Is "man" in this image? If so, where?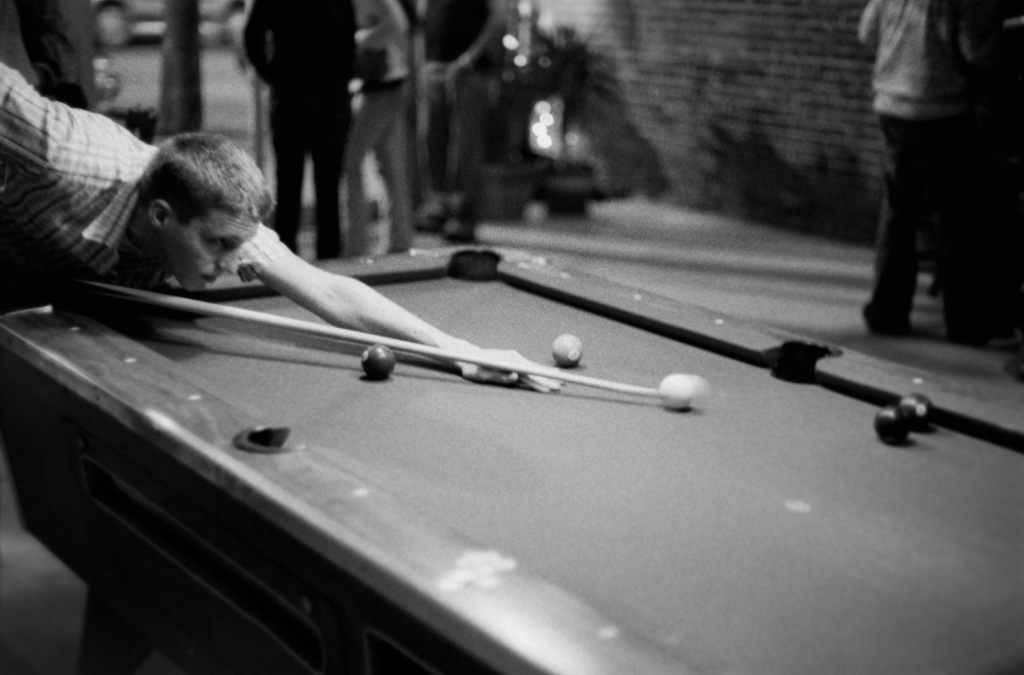
Yes, at BBox(0, 56, 566, 386).
